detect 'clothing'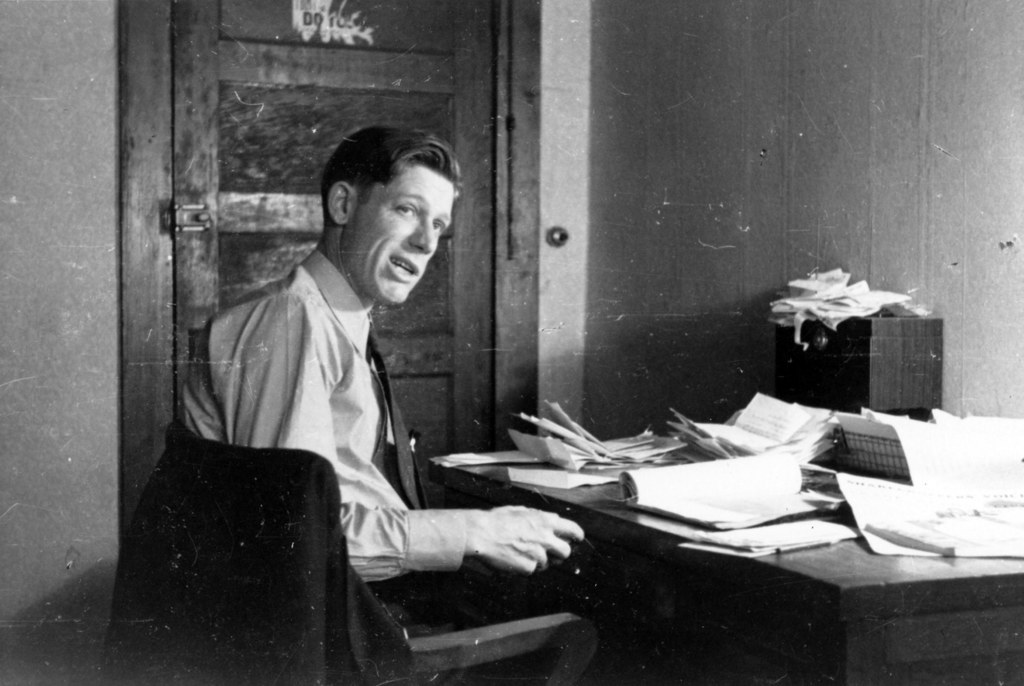
<box>179,243,581,638</box>
